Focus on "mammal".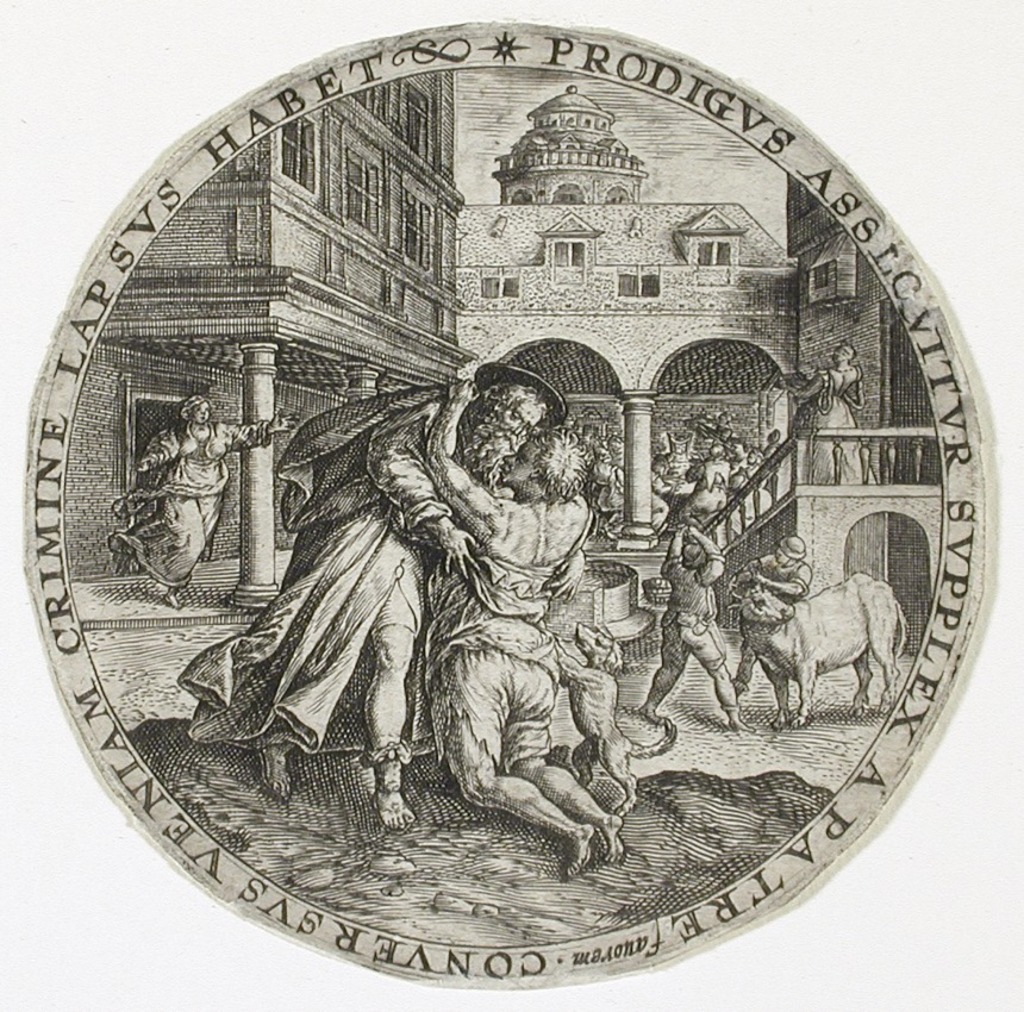
Focused at select_region(637, 502, 756, 732).
